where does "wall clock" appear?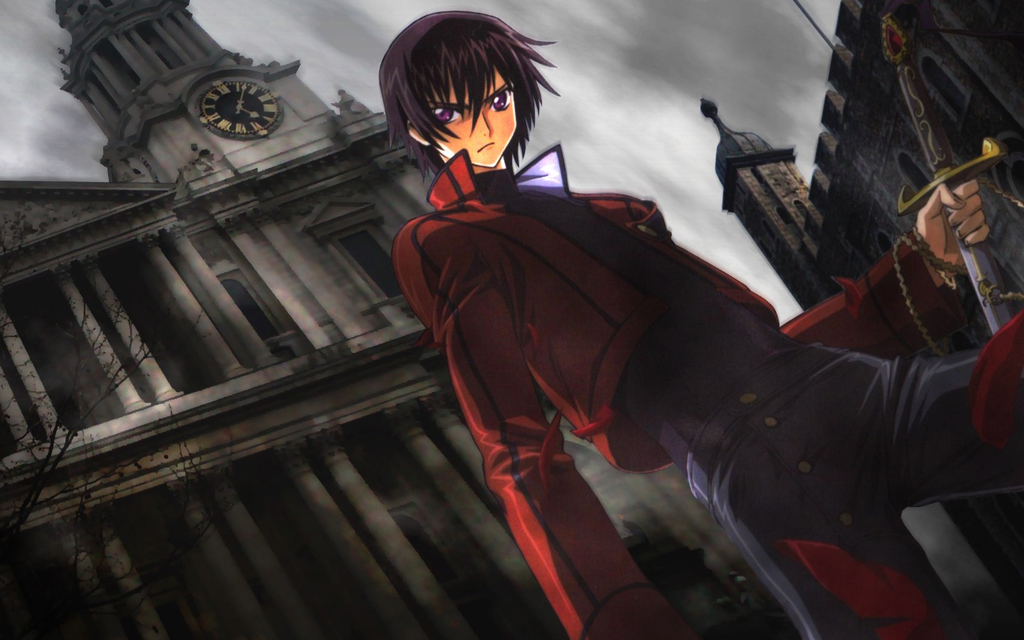
Appears at left=178, top=65, right=281, bottom=140.
